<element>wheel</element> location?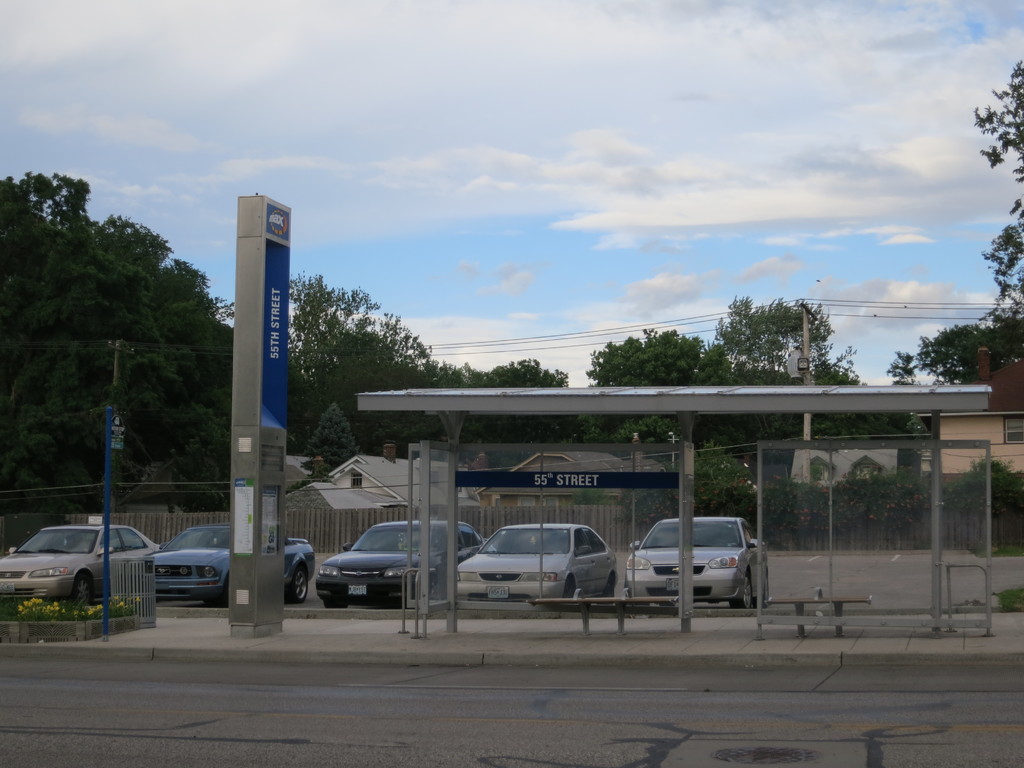
left=566, top=582, right=578, bottom=600
